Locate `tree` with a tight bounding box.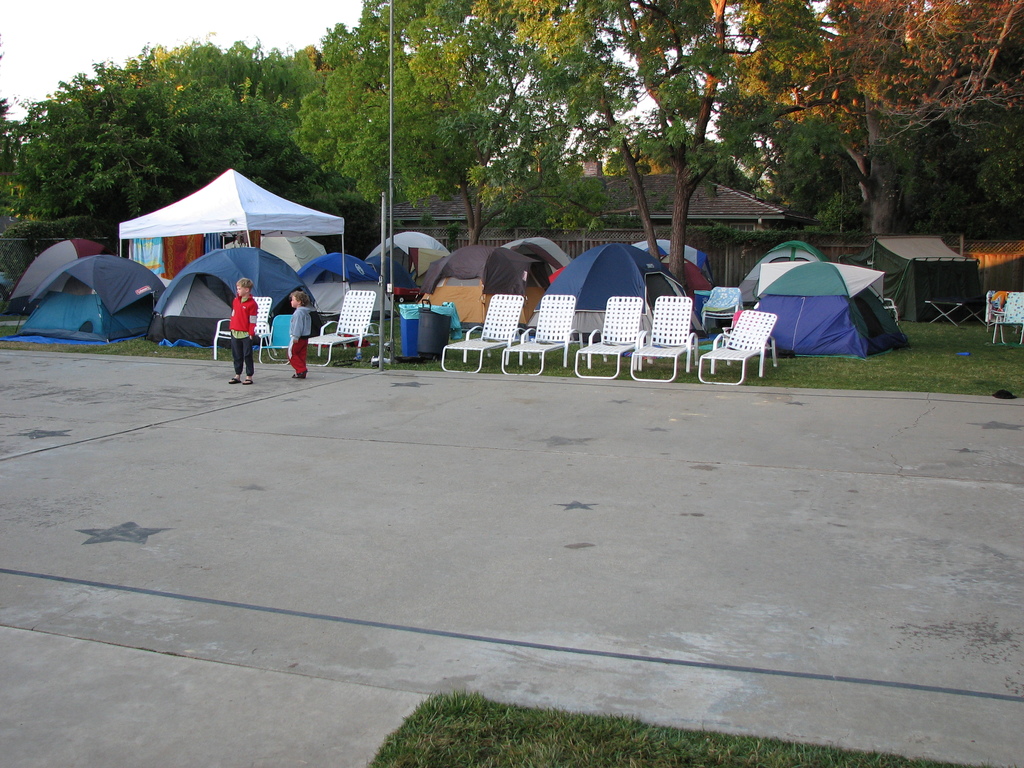
[380, 0, 1023, 321].
